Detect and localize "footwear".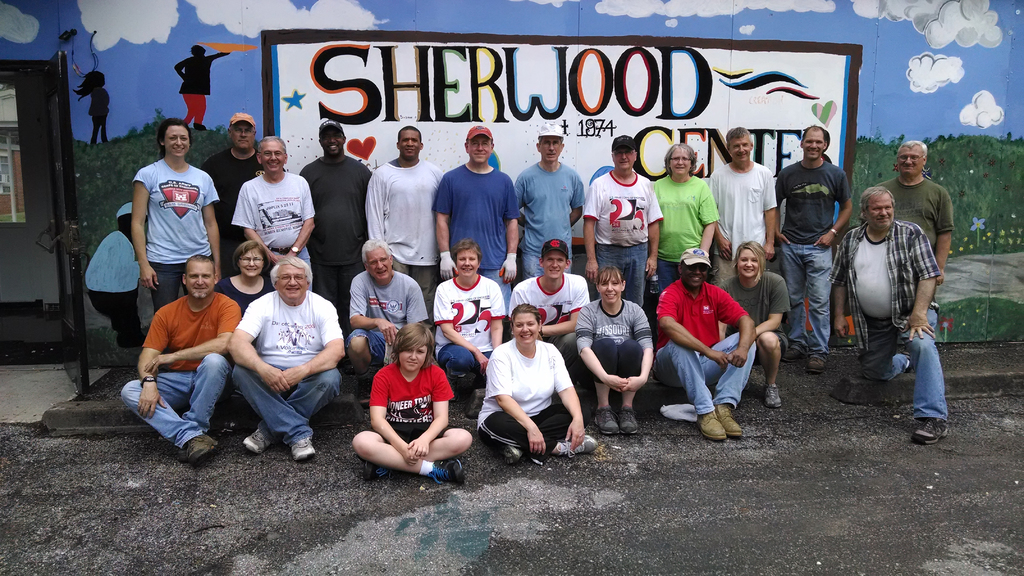
Localized at bbox=[289, 436, 317, 462].
